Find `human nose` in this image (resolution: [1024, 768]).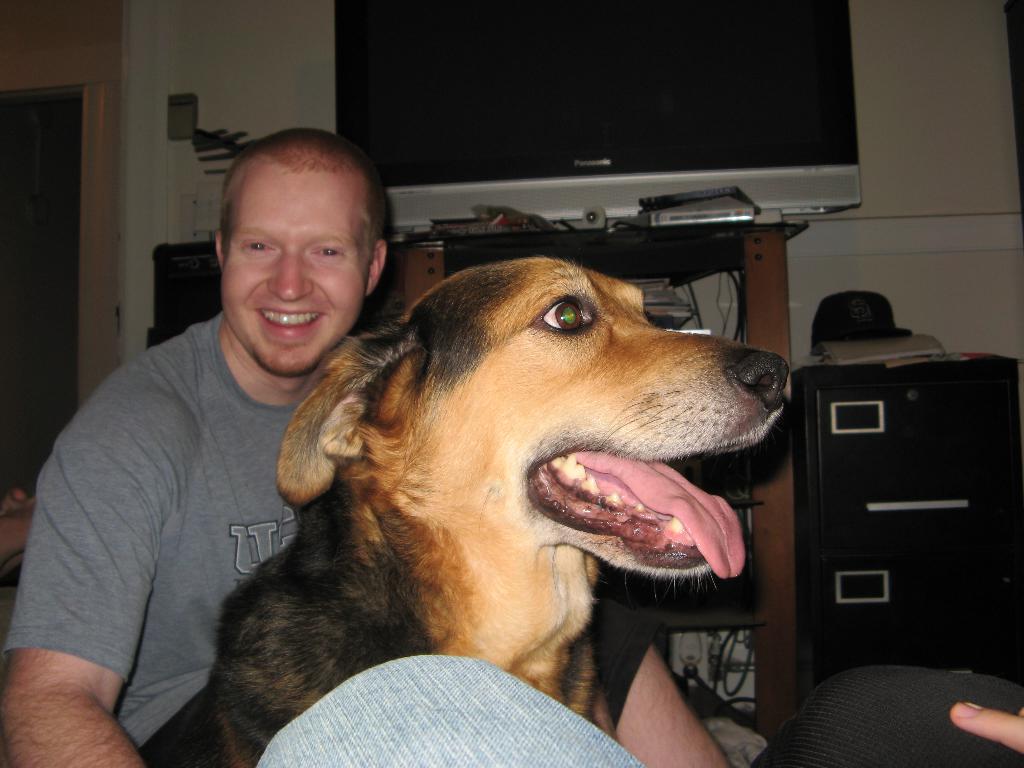
x1=266 y1=241 x2=310 y2=304.
